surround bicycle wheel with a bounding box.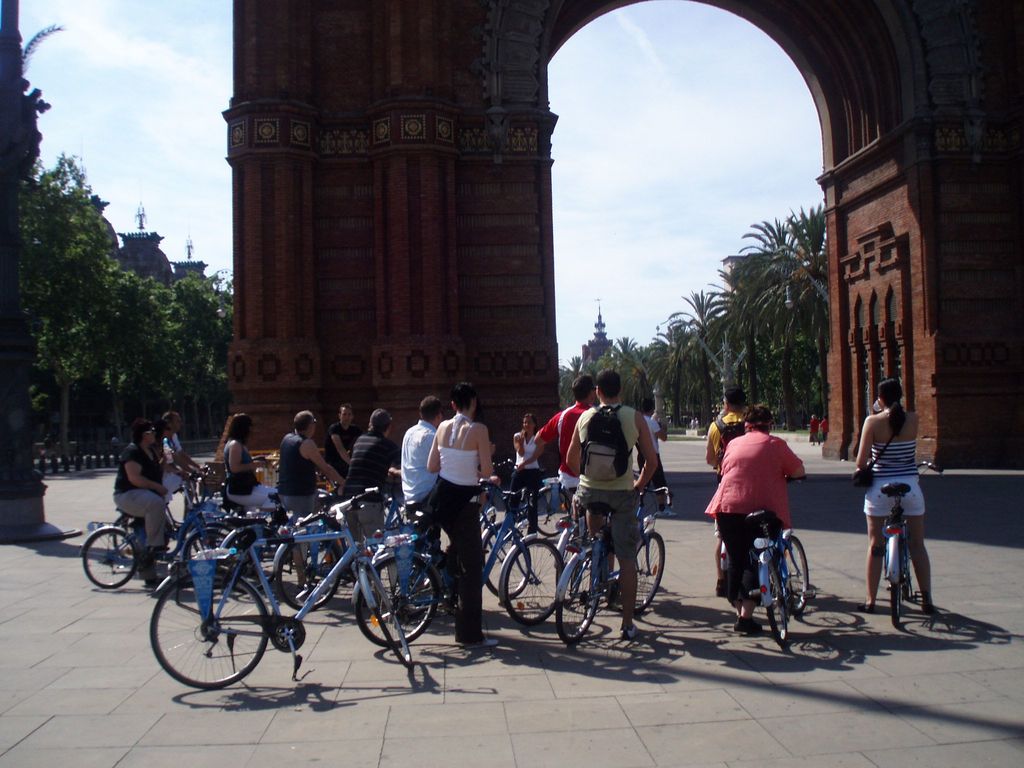
276:538:342:615.
